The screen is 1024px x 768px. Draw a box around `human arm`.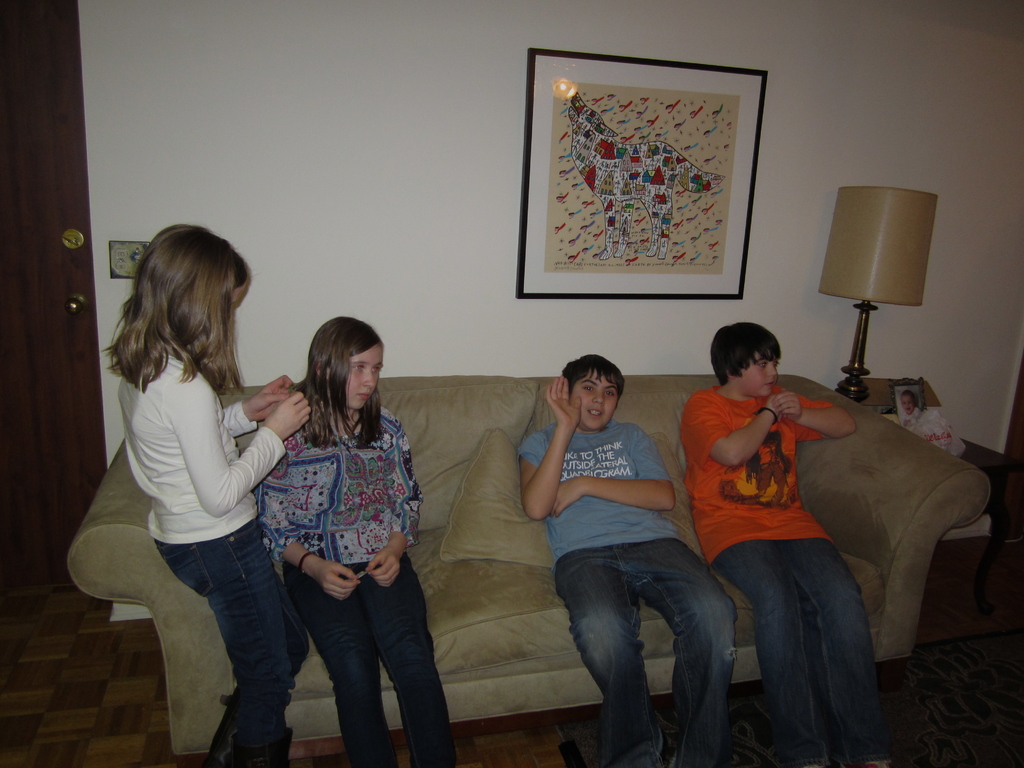
[left=537, top=426, right=687, bottom=525].
